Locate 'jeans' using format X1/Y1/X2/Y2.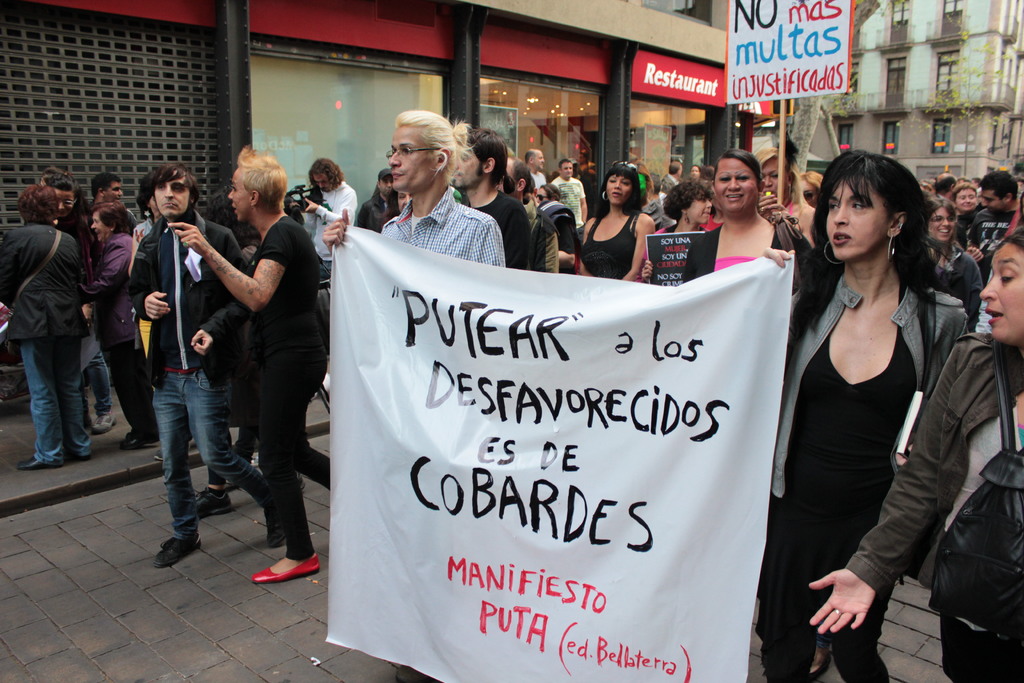
136/359/238/556.
